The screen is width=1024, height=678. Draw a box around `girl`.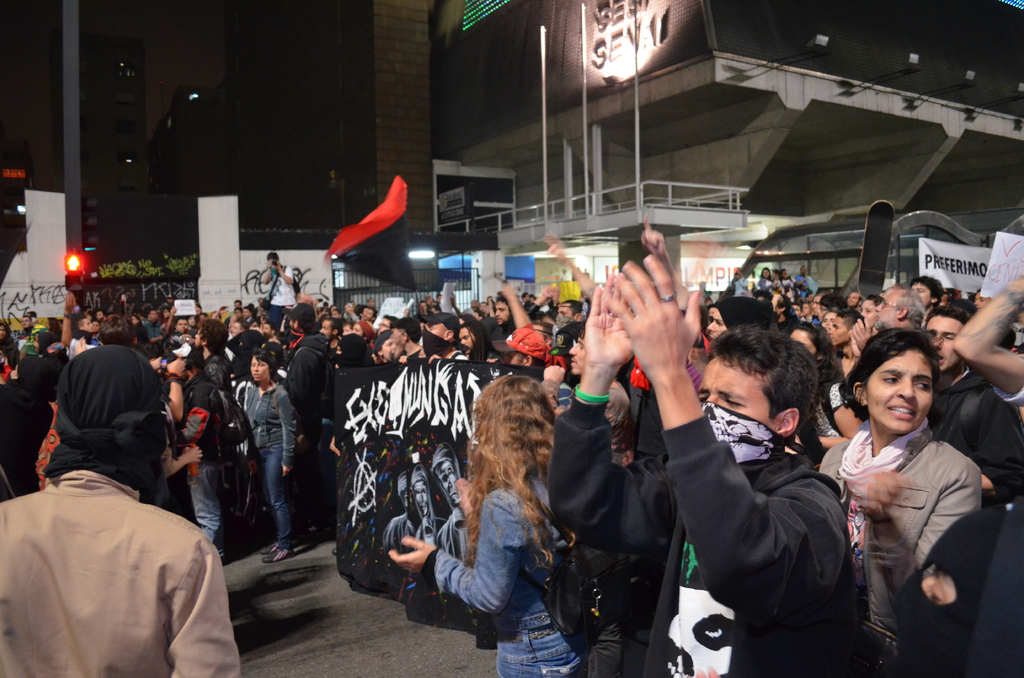
(817,322,989,654).
